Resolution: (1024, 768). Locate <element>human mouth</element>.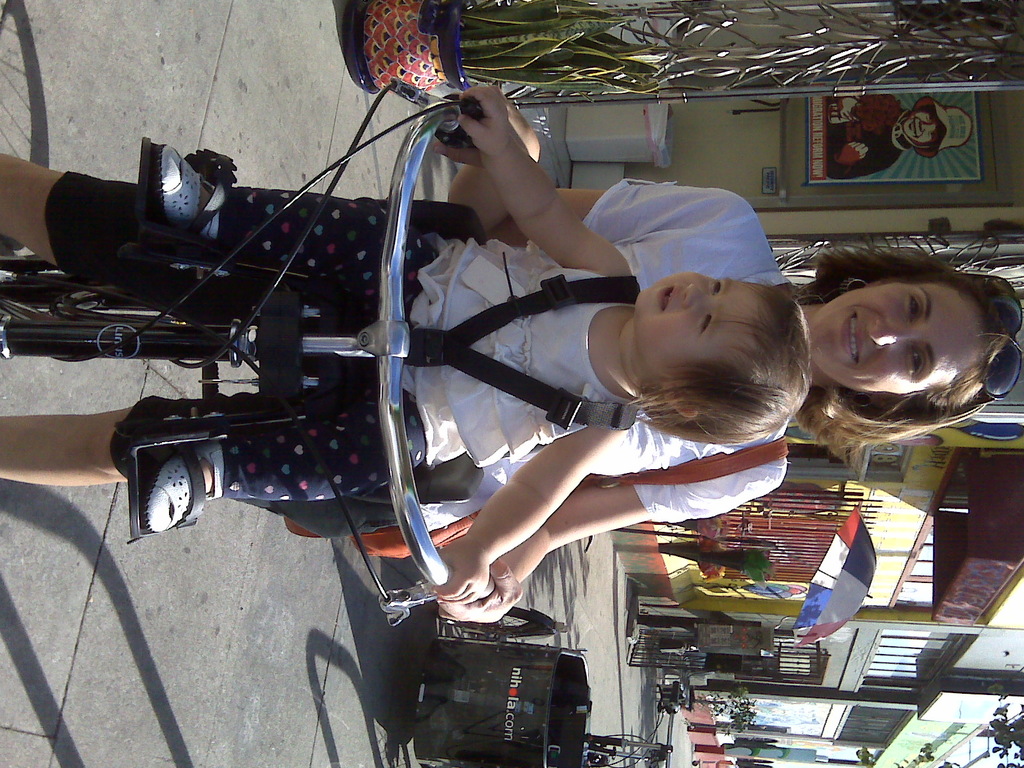
839/303/866/368.
